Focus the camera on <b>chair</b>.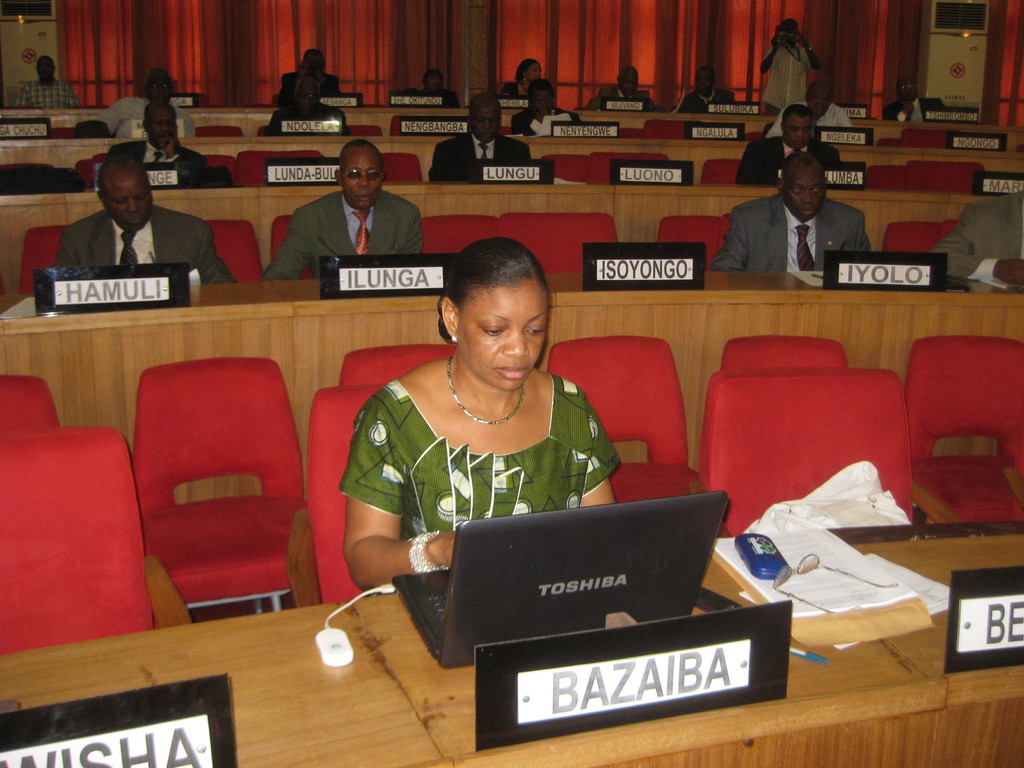
Focus region: crop(55, 127, 76, 139).
